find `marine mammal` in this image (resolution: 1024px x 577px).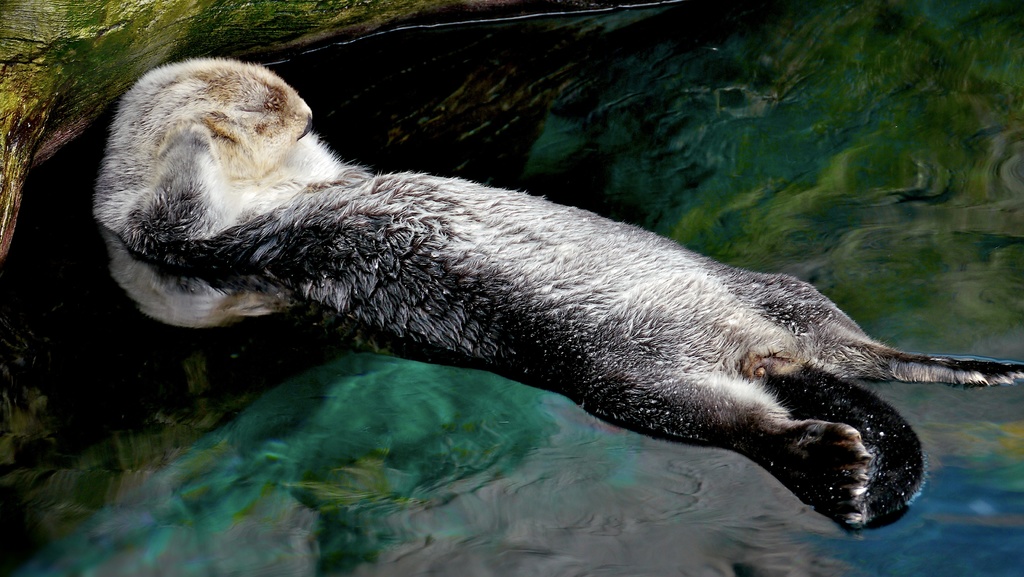
(177, 174, 1023, 537).
